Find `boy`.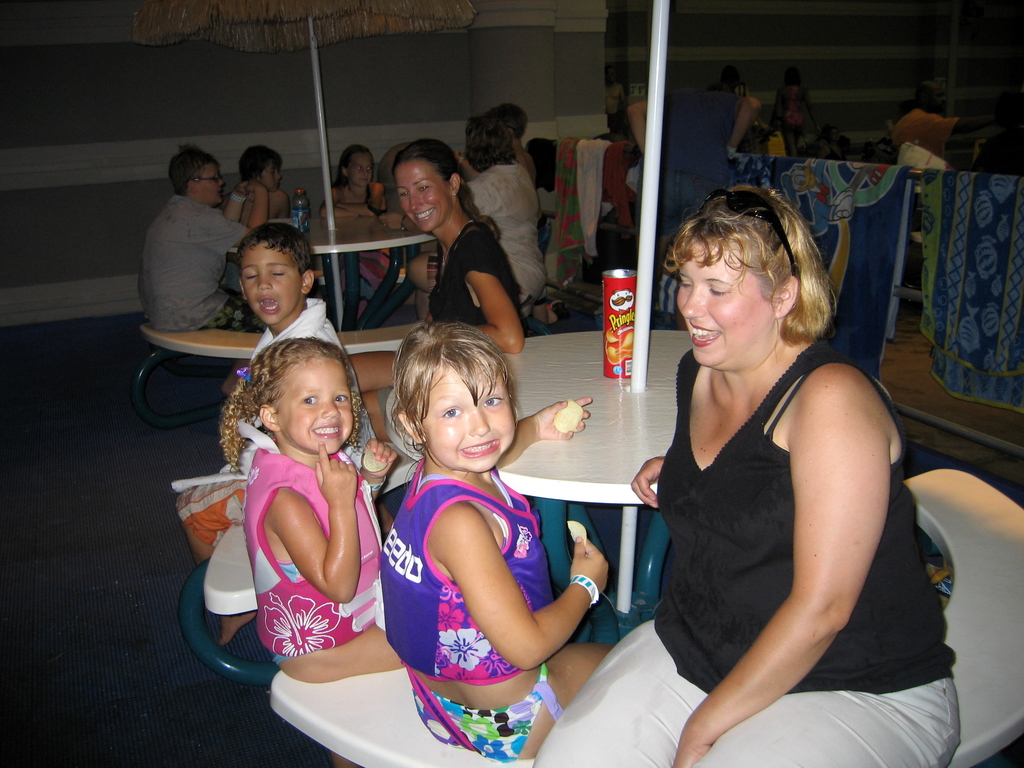
[174, 233, 376, 657].
